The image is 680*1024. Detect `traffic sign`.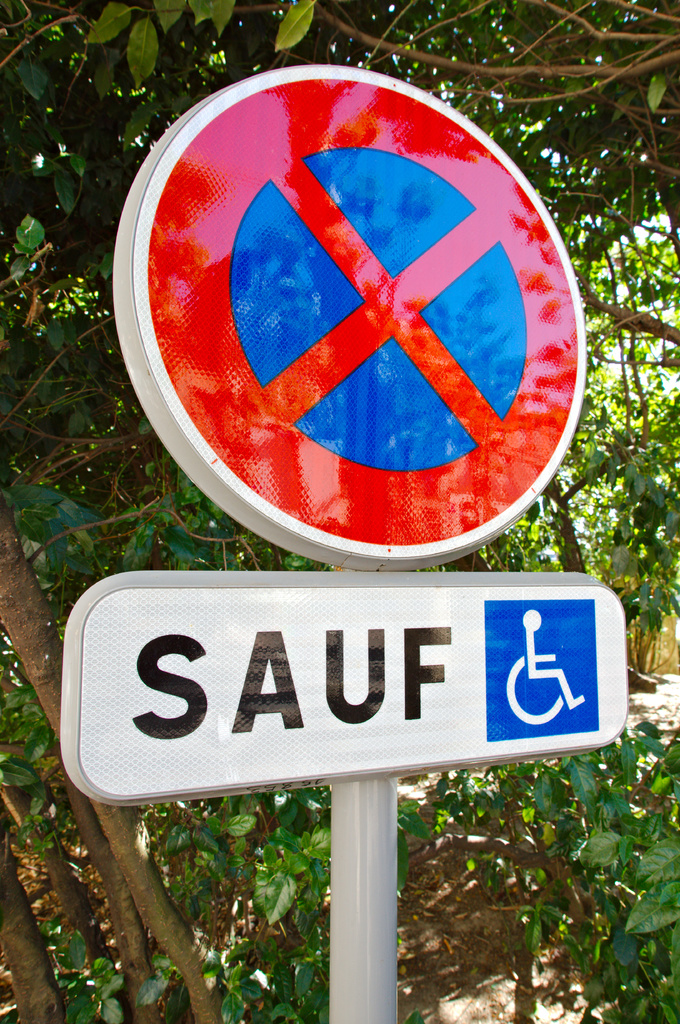
Detection: rect(111, 59, 581, 561).
